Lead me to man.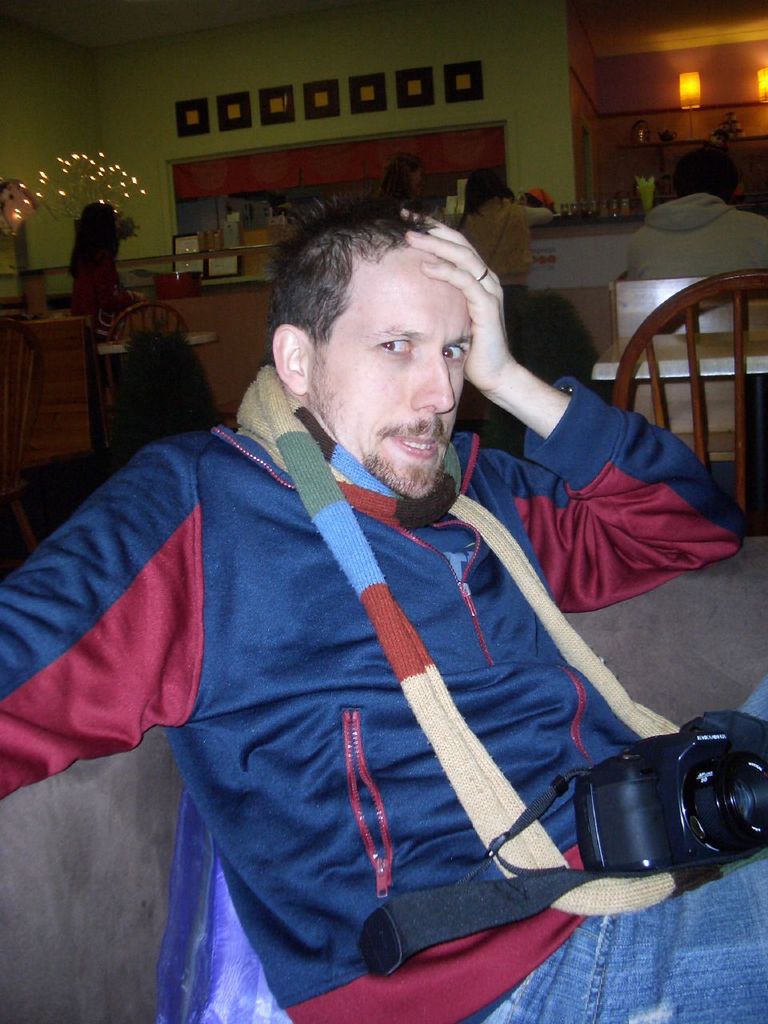
Lead to left=20, top=186, right=750, bottom=984.
